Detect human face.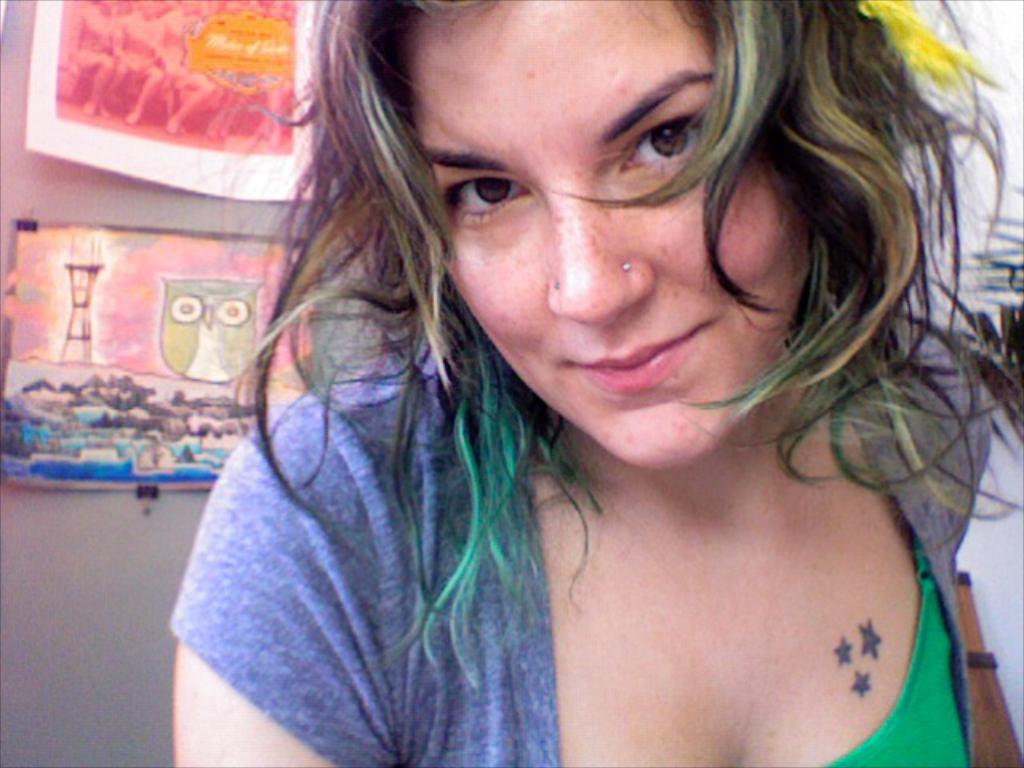
Detected at box=[405, 2, 819, 469].
